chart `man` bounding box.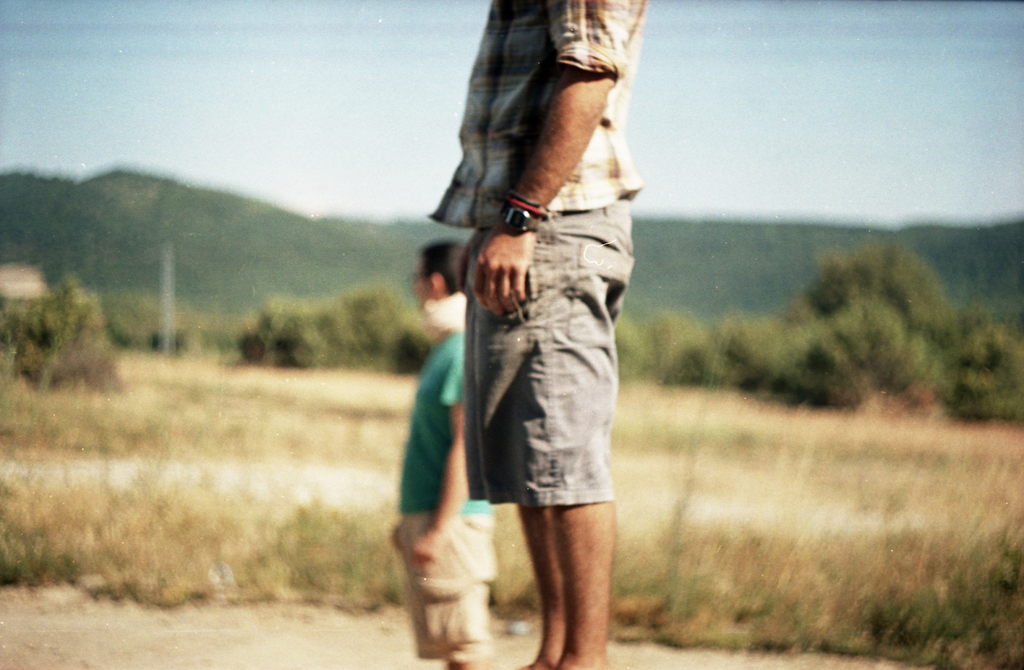
Charted: BBox(395, 234, 508, 667).
